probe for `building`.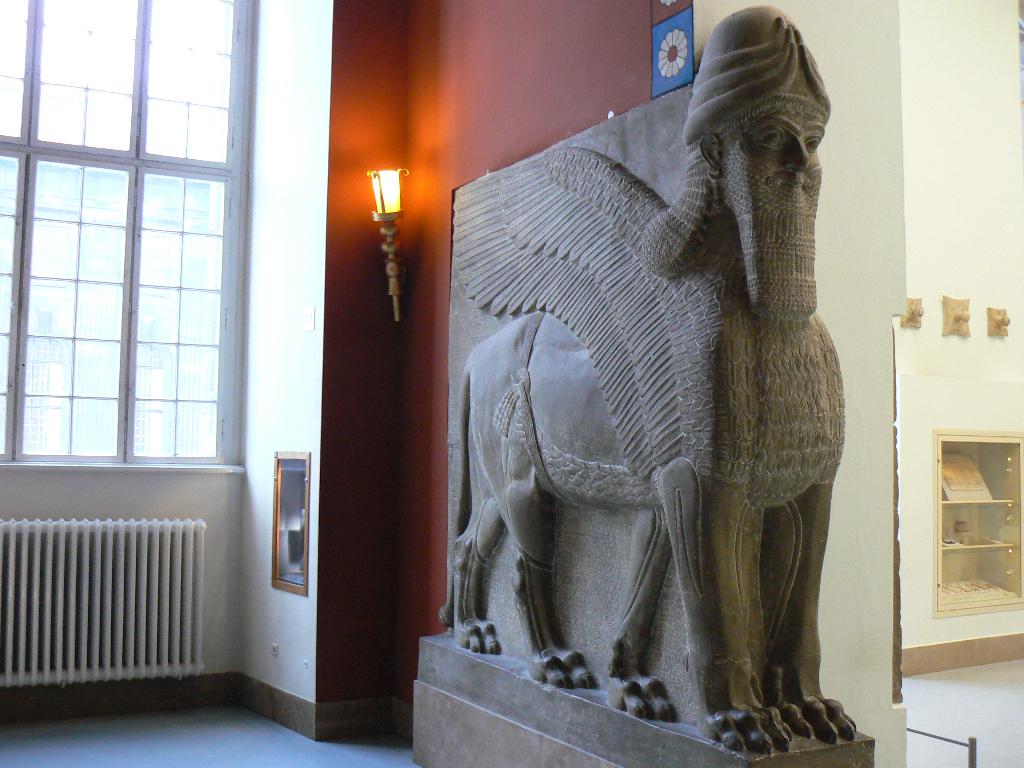
Probe result: 0 4 1023 767.
